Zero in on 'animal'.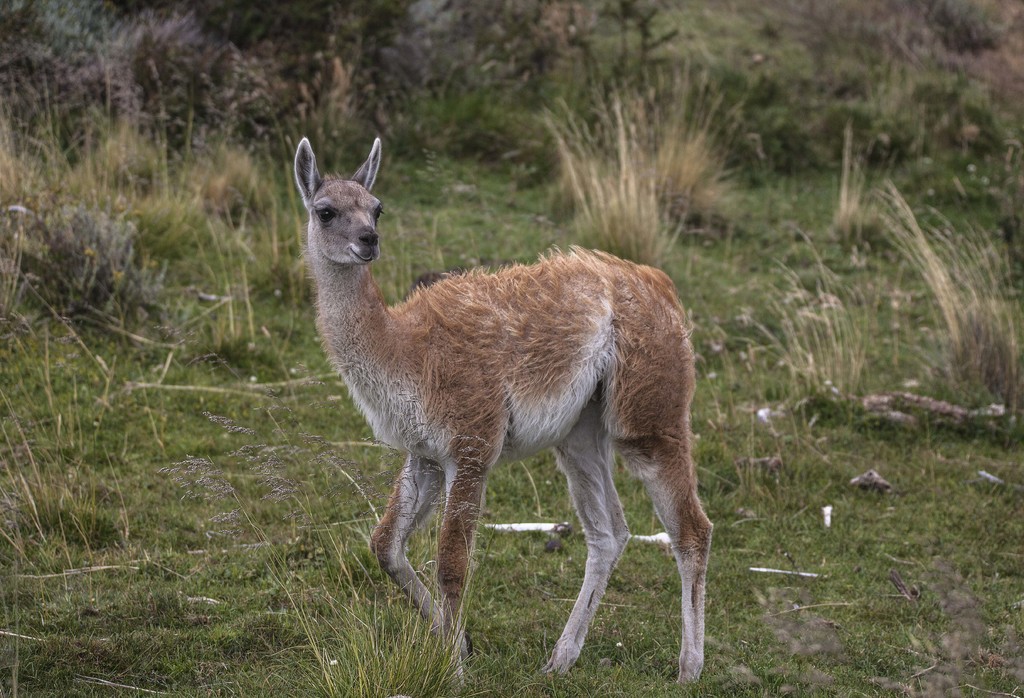
Zeroed in: pyautogui.locateOnScreen(291, 134, 712, 685).
